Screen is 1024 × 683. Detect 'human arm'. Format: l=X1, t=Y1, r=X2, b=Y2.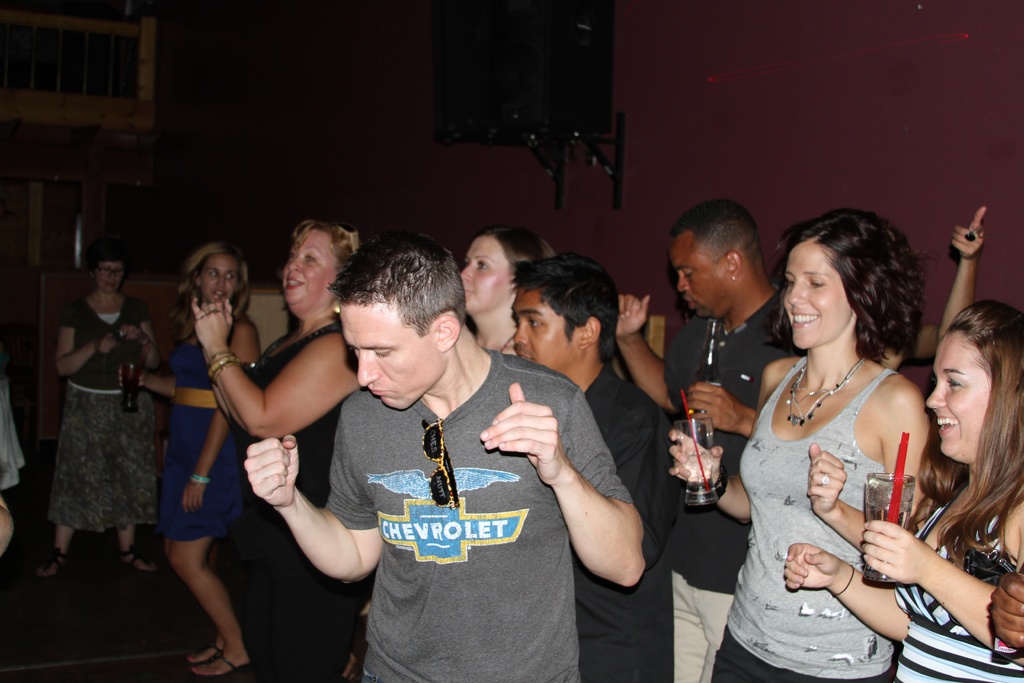
l=619, t=291, r=675, b=409.
